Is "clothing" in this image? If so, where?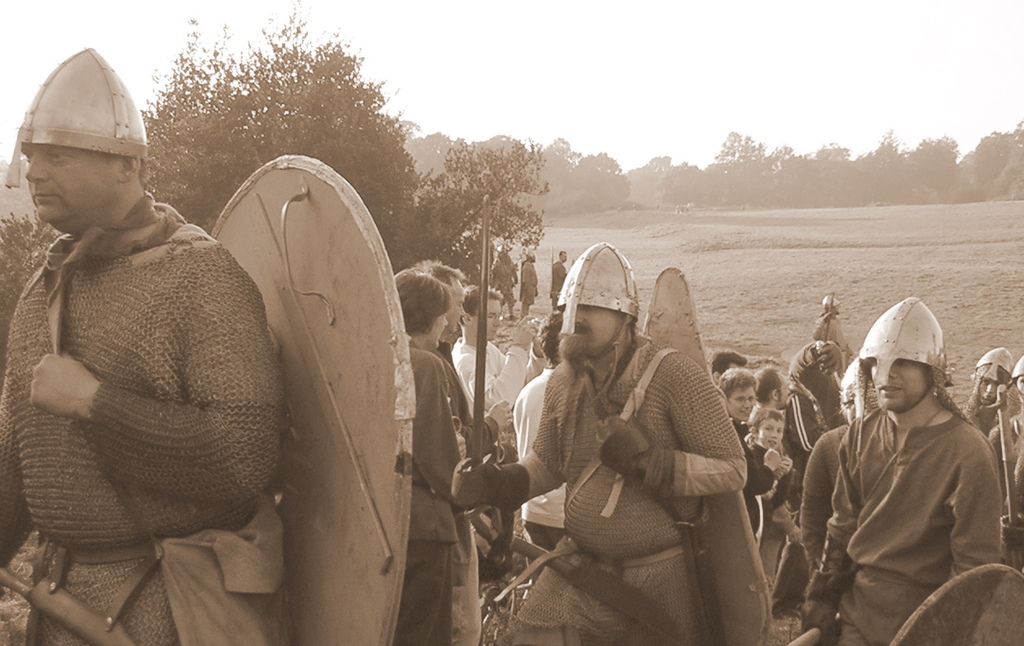
Yes, at 0:211:278:645.
